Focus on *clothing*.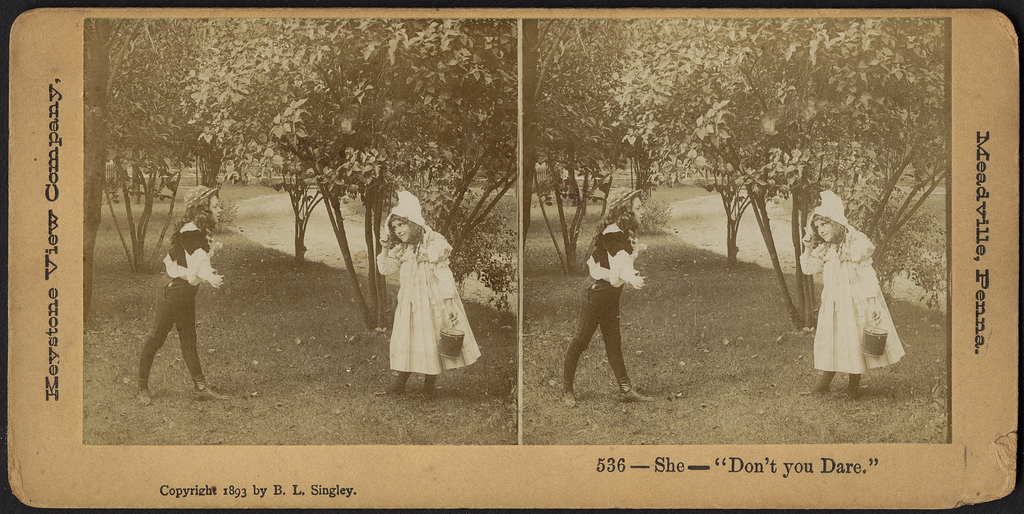
Focused at left=566, top=224, right=636, bottom=388.
